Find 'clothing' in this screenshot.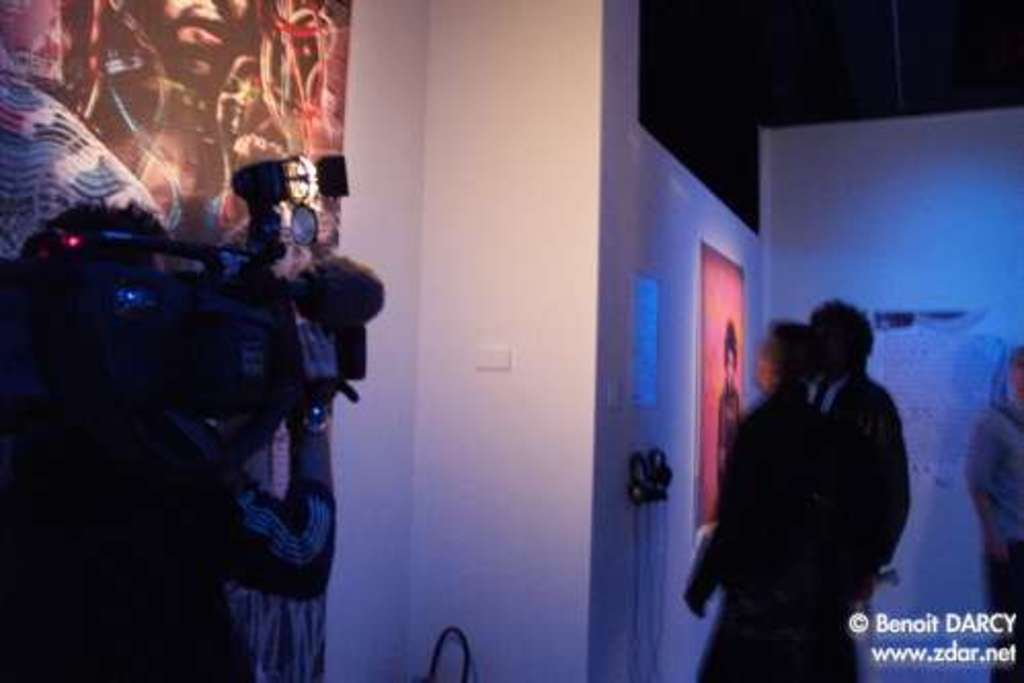
The bounding box for 'clothing' is detection(84, 392, 343, 681).
